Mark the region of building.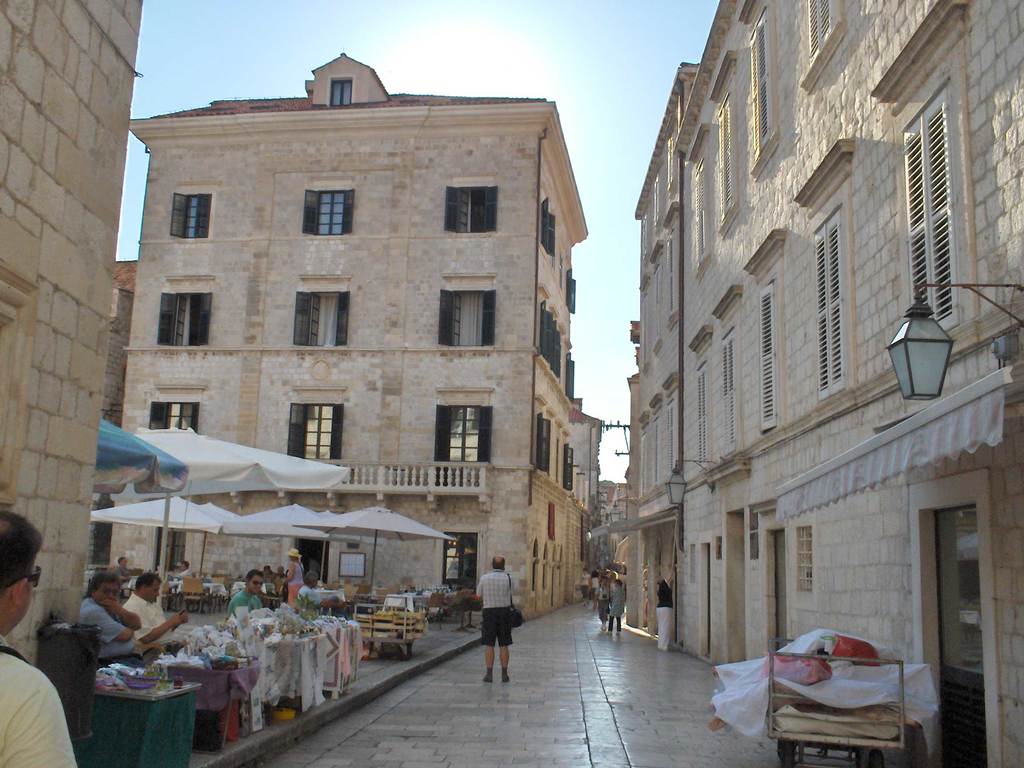
Region: [0, 0, 143, 666].
